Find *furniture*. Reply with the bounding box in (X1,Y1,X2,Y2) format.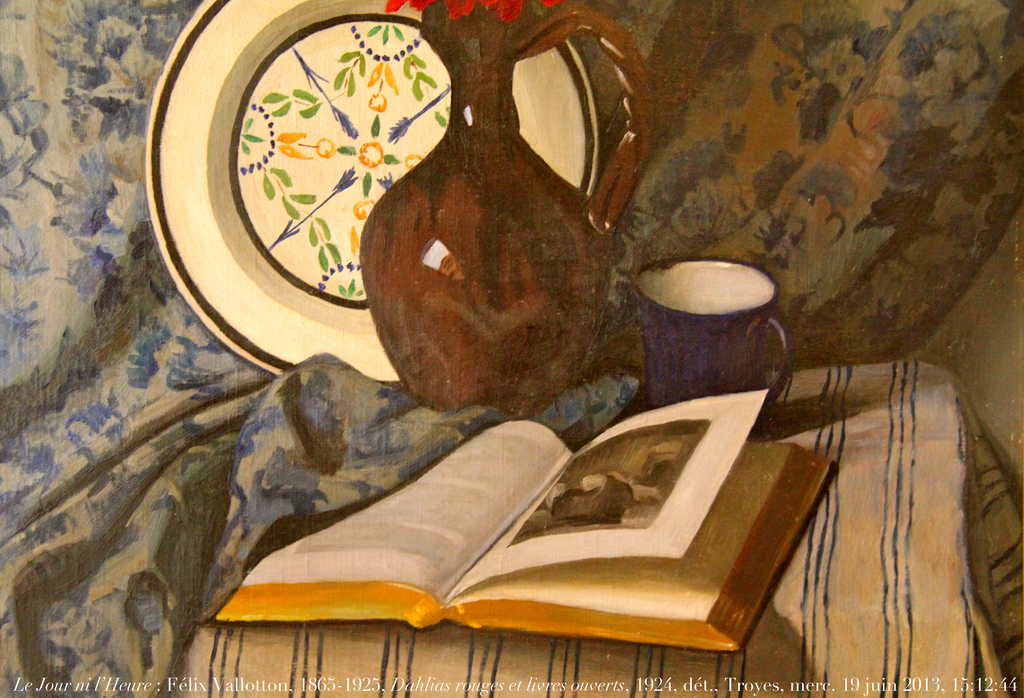
(173,363,1023,697).
